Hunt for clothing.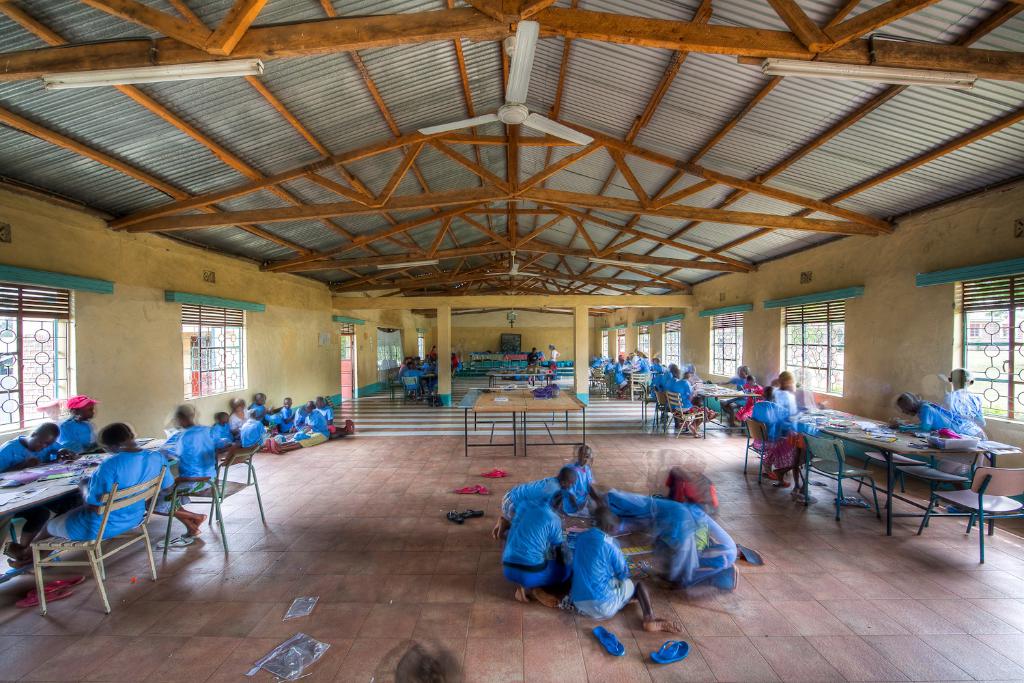
Hunted down at detection(158, 426, 223, 511).
